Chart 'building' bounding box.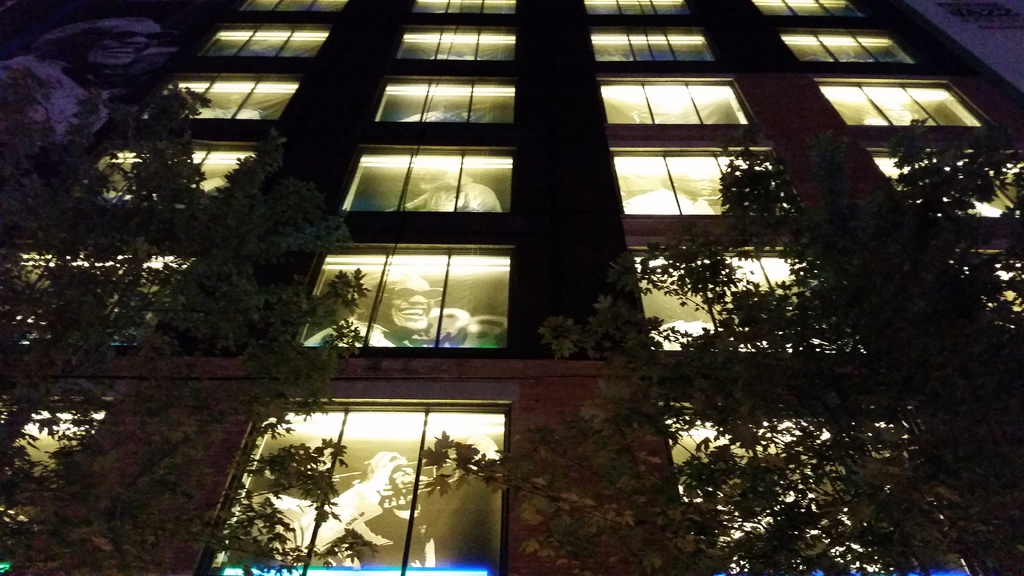
Charted: bbox=[1, 0, 1023, 575].
